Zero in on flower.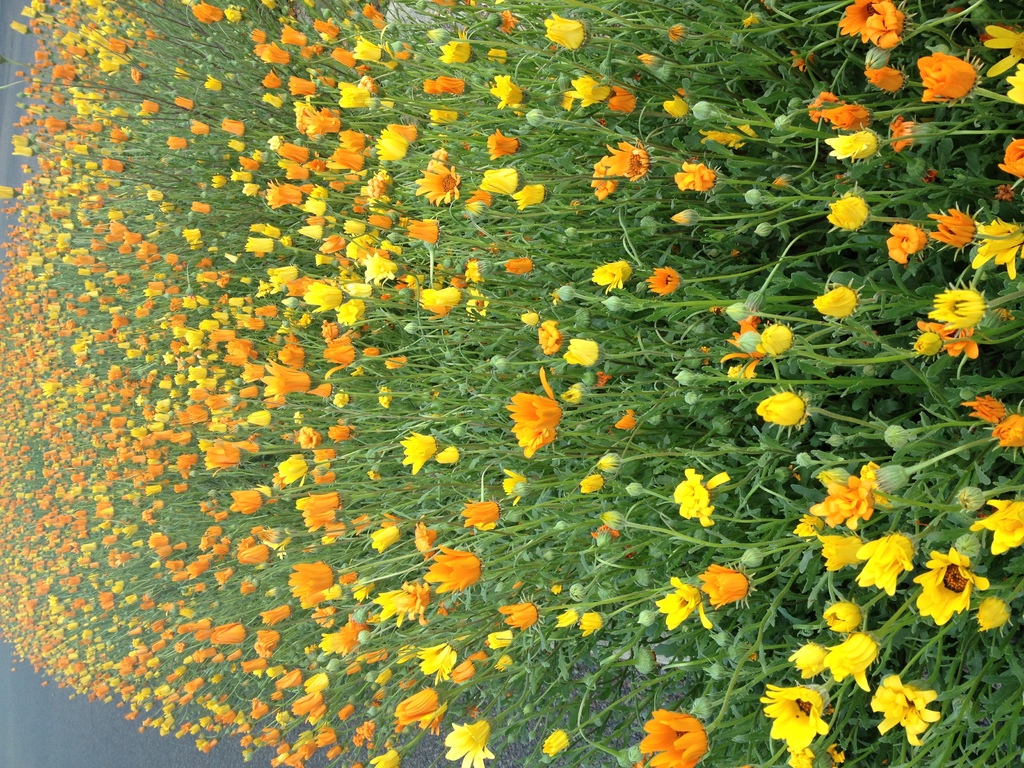
Zeroed in: 149, 529, 177, 556.
